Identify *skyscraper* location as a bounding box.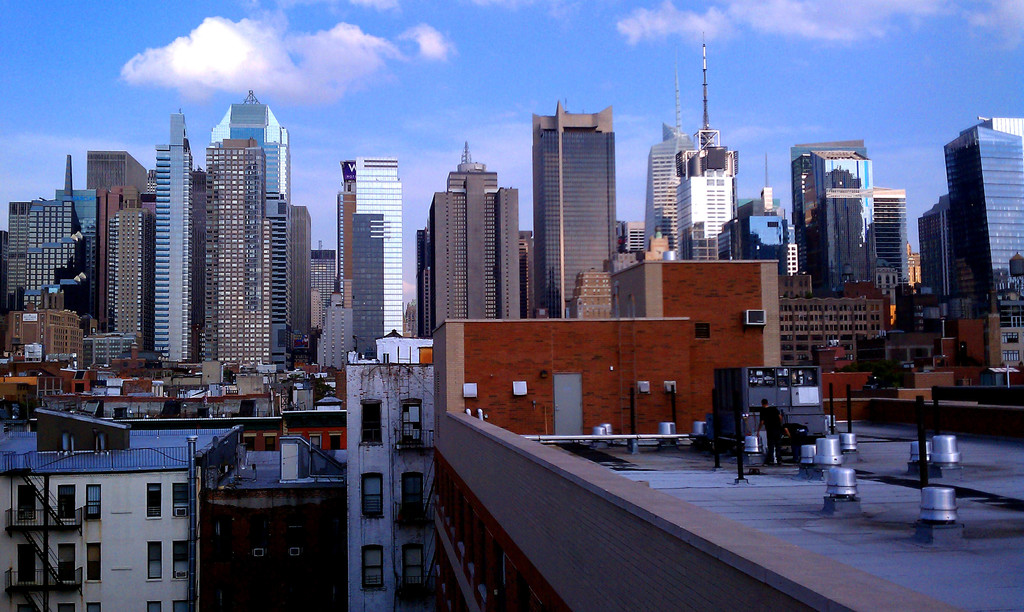
[912, 195, 956, 323].
